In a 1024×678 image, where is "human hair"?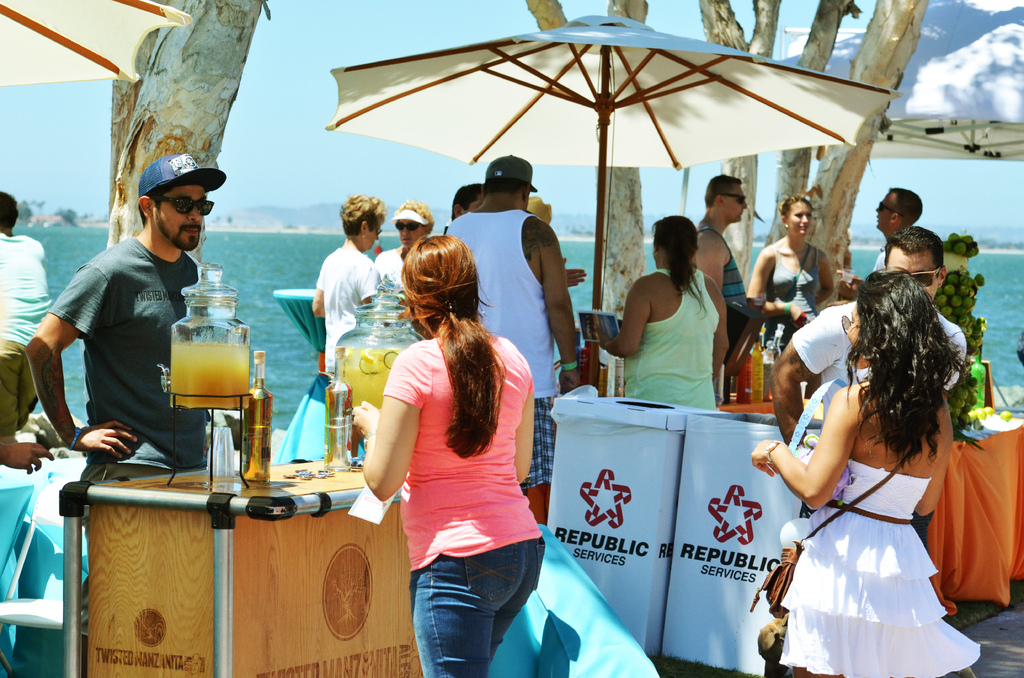
select_region(449, 183, 486, 225).
